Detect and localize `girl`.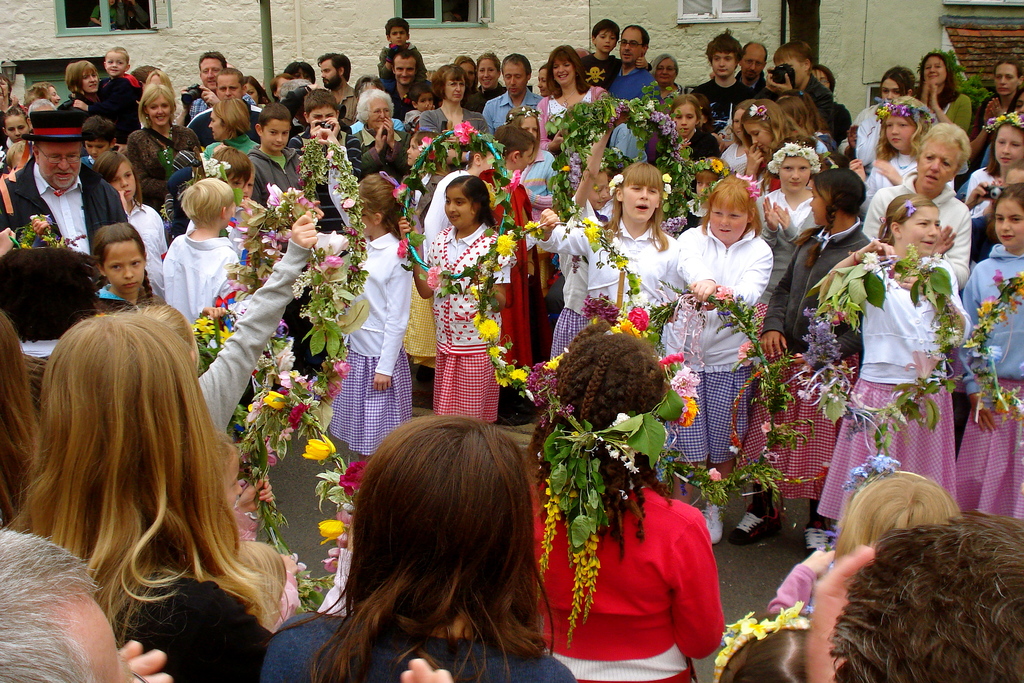
Localized at bbox=(30, 311, 267, 682).
